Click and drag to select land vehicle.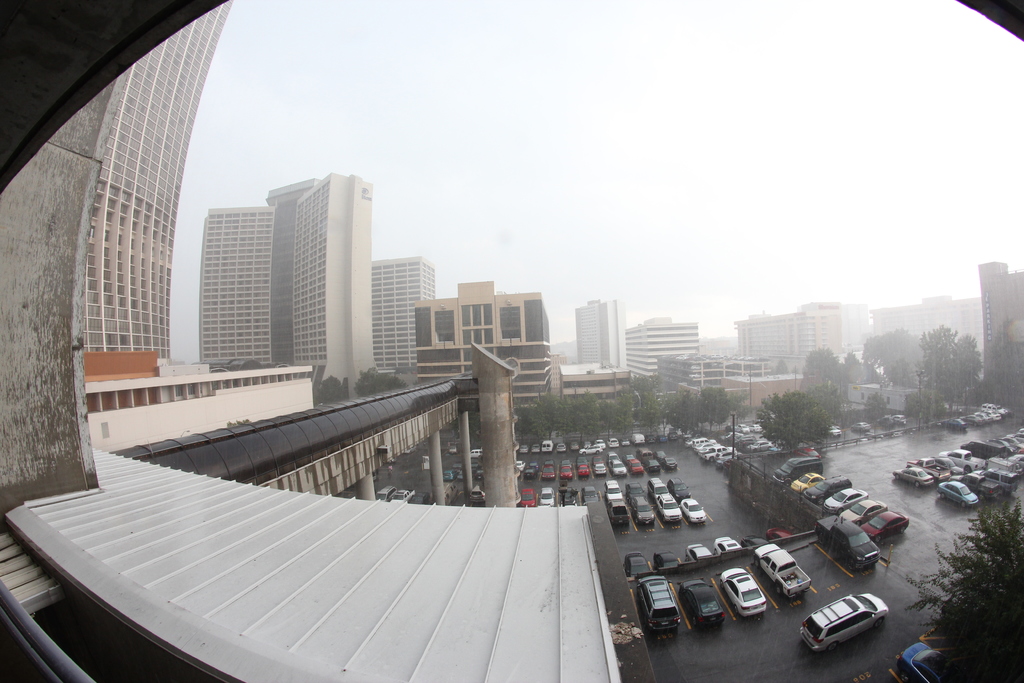
Selection: (467,448,481,459).
